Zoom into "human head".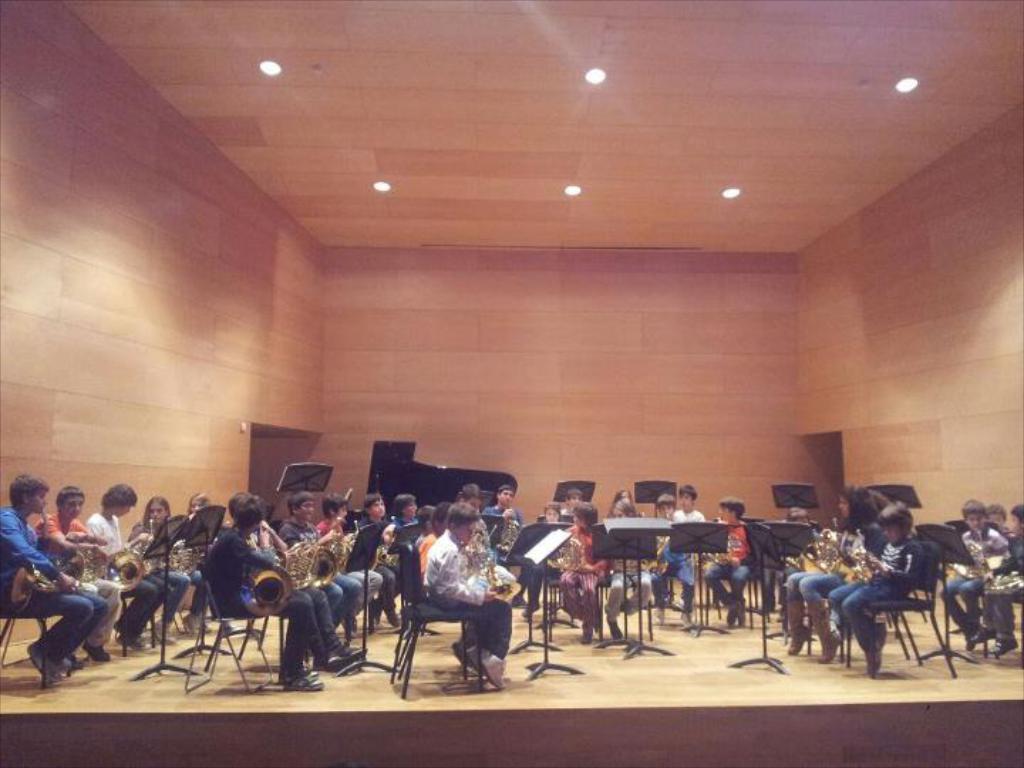
Zoom target: bbox=[984, 505, 1007, 532].
